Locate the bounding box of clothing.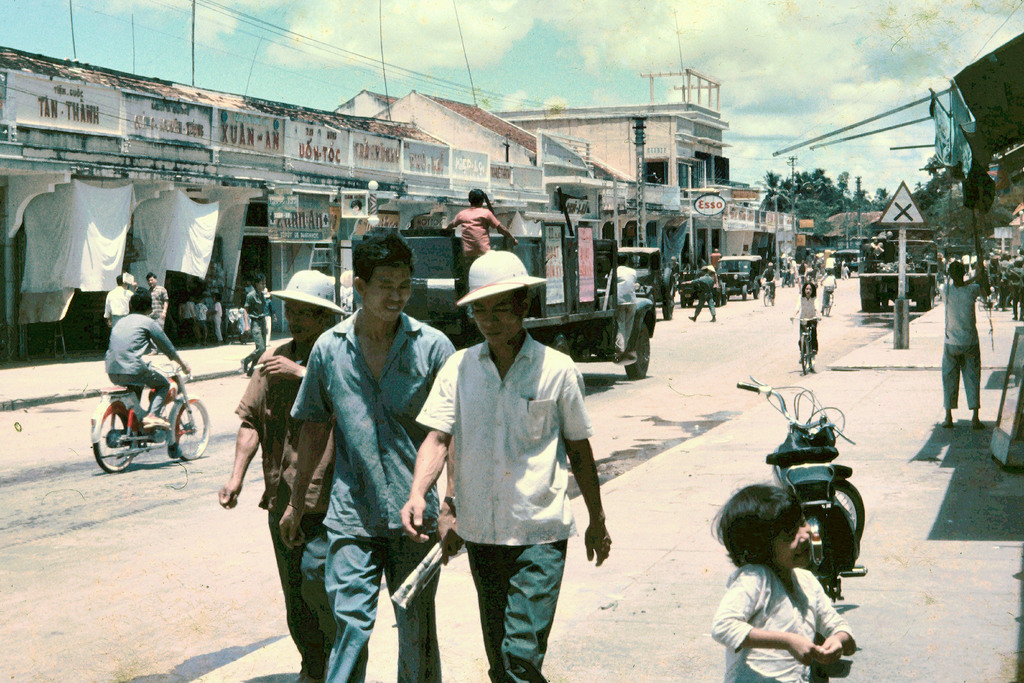
Bounding box: bbox=(237, 345, 321, 677).
